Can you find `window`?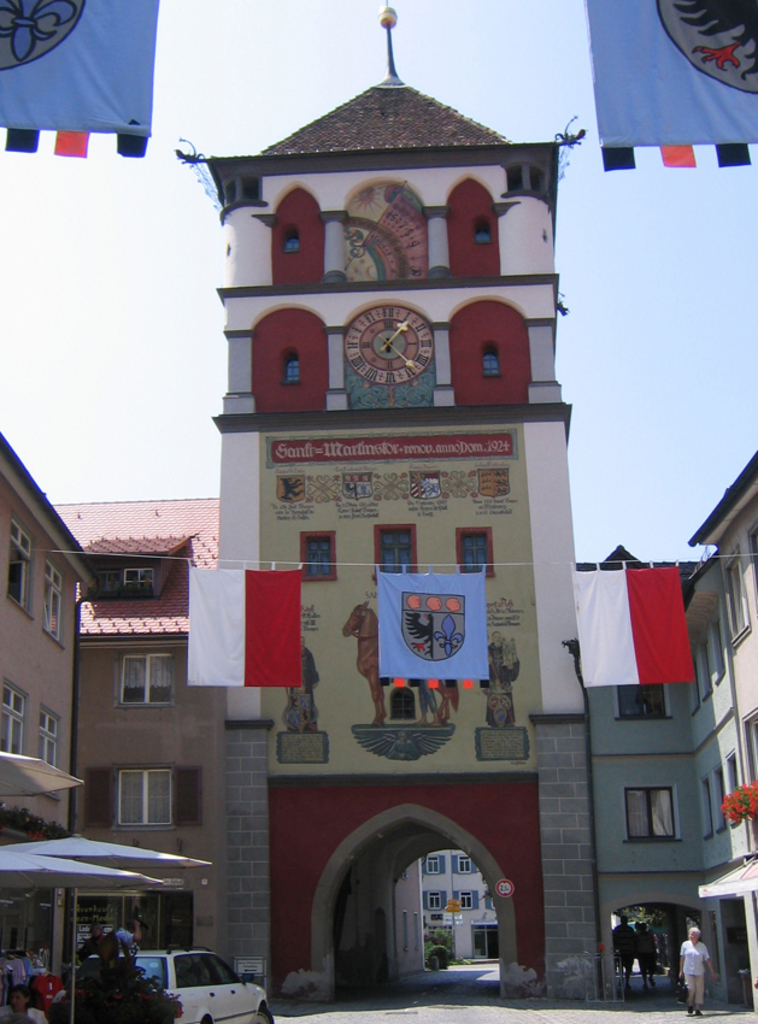
Yes, bounding box: Rect(431, 890, 443, 912).
